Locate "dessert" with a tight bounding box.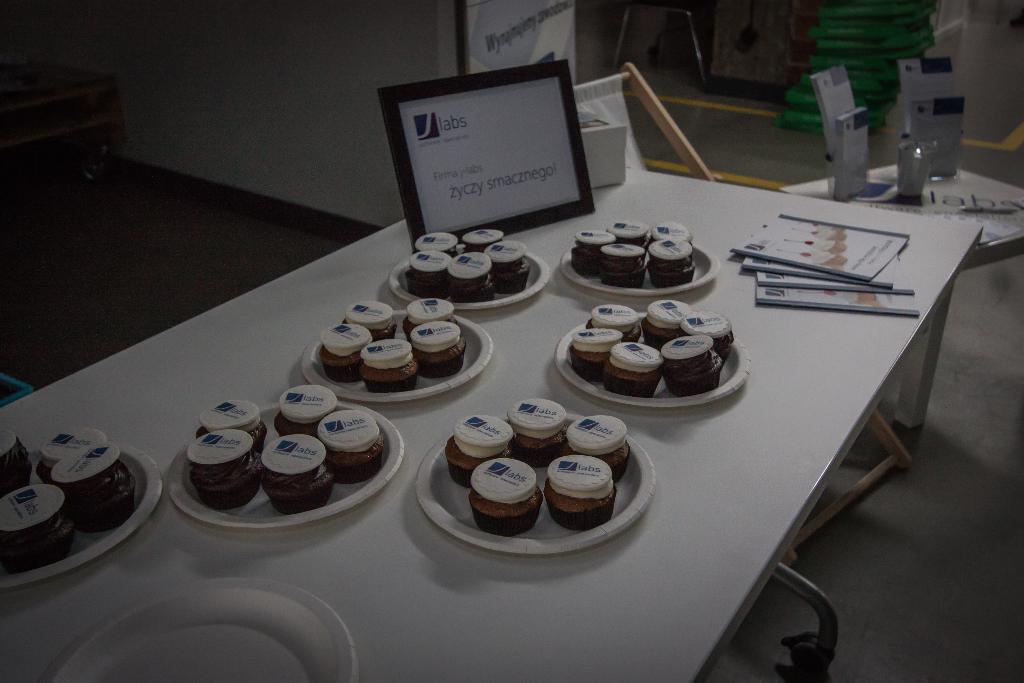
bbox(320, 327, 369, 372).
